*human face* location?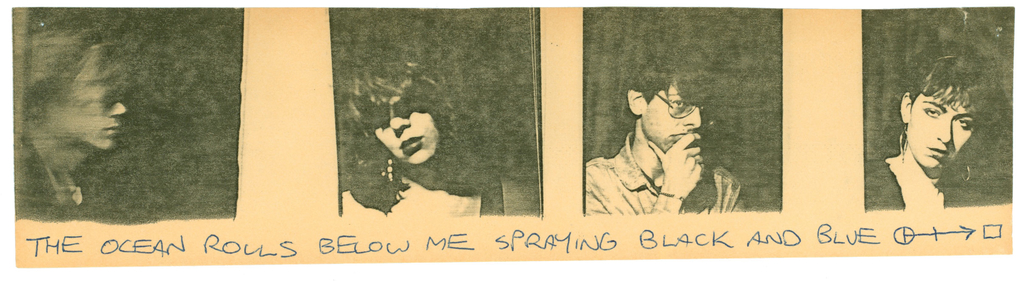
<region>67, 92, 128, 152</region>
